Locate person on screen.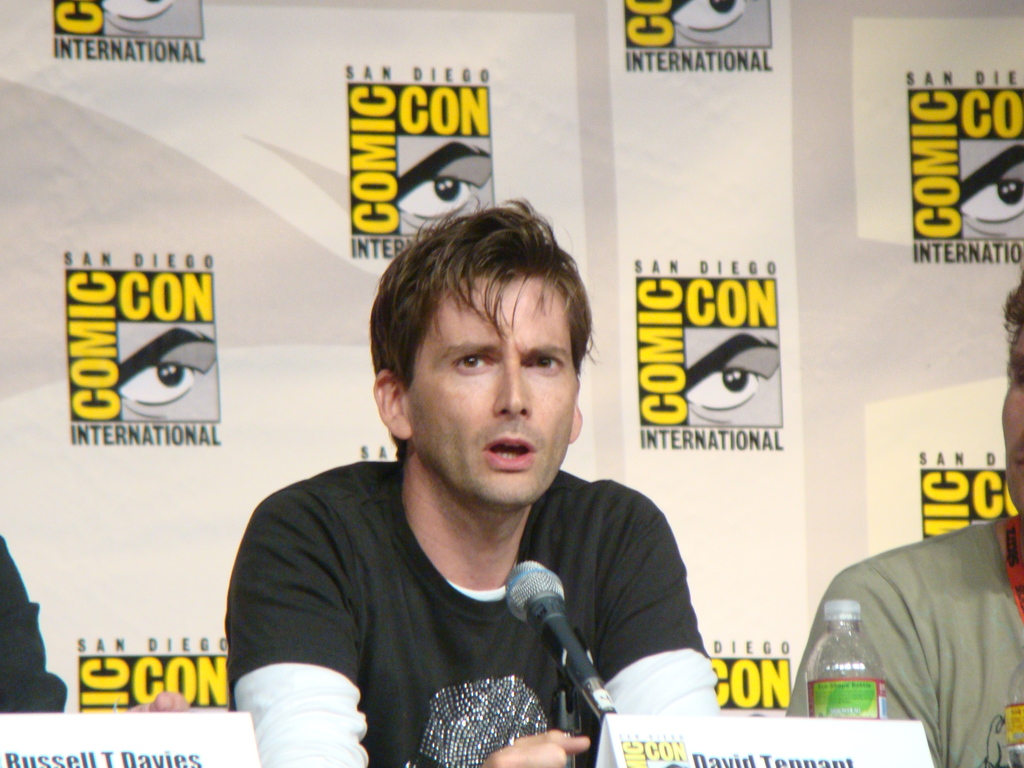
On screen at <bbox>121, 321, 220, 424</bbox>.
